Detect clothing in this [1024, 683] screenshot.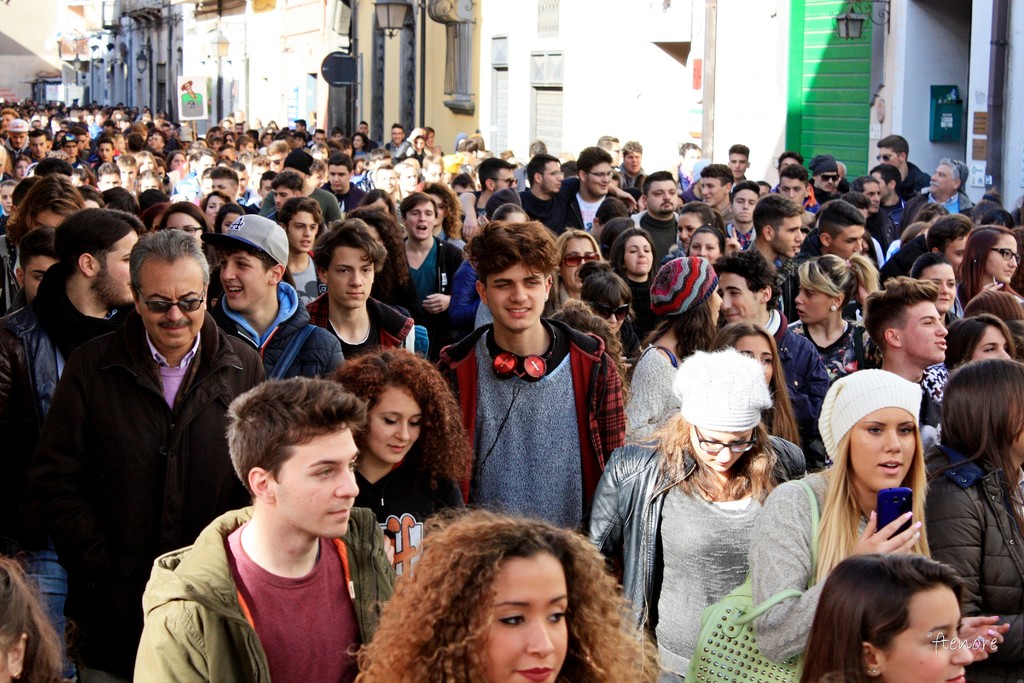
Detection: [left=614, top=165, right=649, bottom=197].
